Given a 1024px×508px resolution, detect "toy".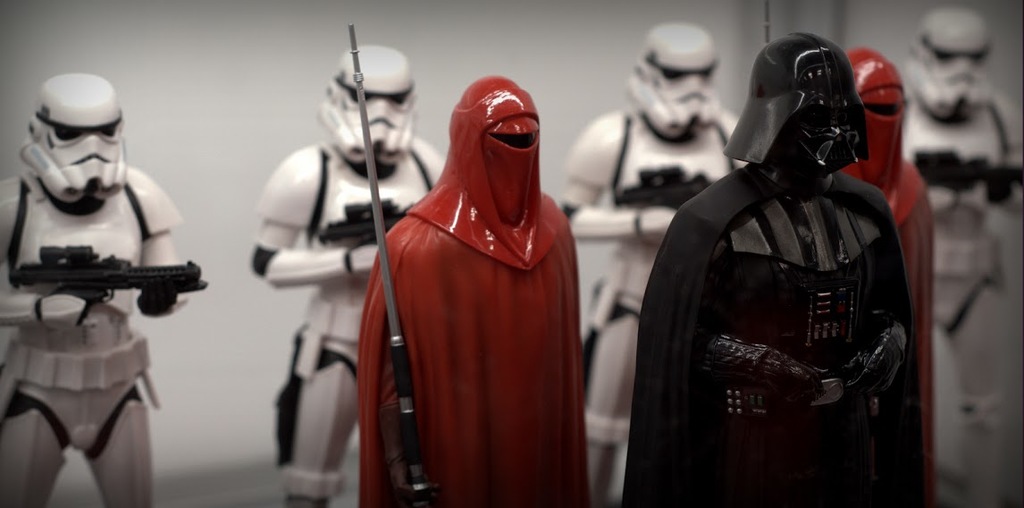
<bbox>348, 19, 596, 507</bbox>.
